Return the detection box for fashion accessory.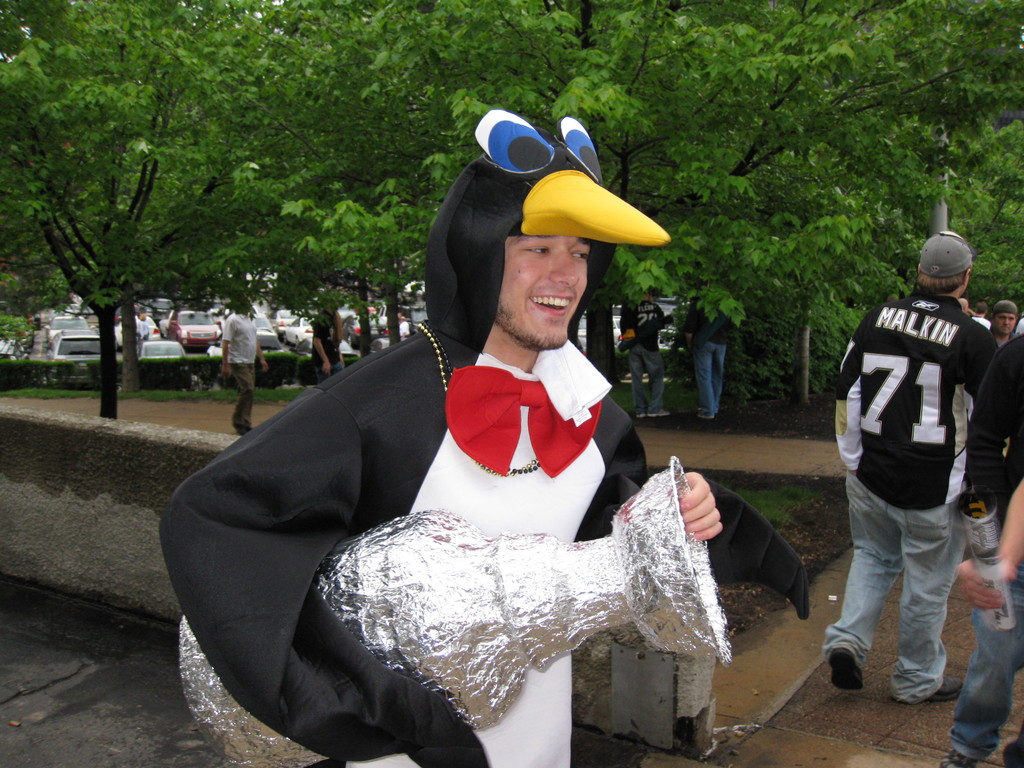
[x1=826, y1=646, x2=861, y2=688].
